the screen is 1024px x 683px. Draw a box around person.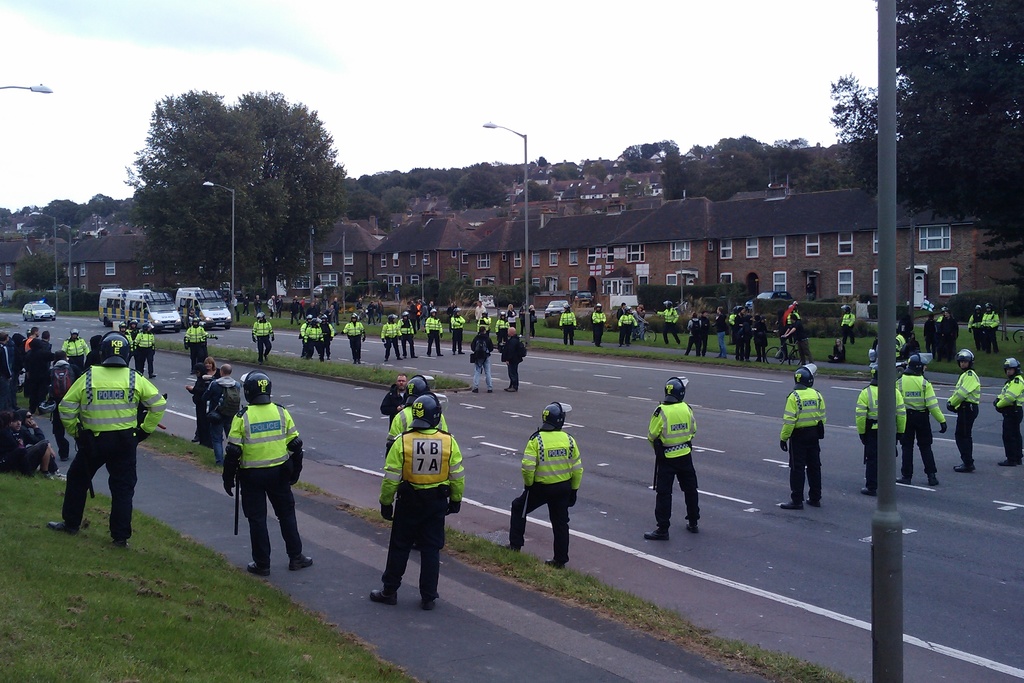
locate(471, 325, 495, 396).
